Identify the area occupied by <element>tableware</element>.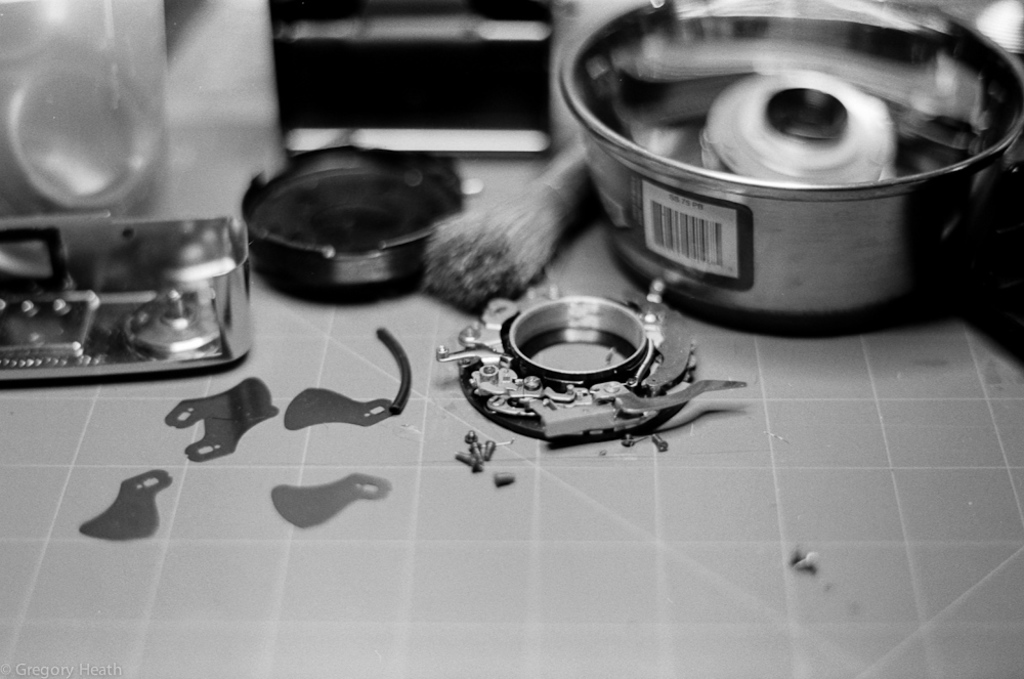
Area: x1=618, y1=0, x2=1011, y2=330.
